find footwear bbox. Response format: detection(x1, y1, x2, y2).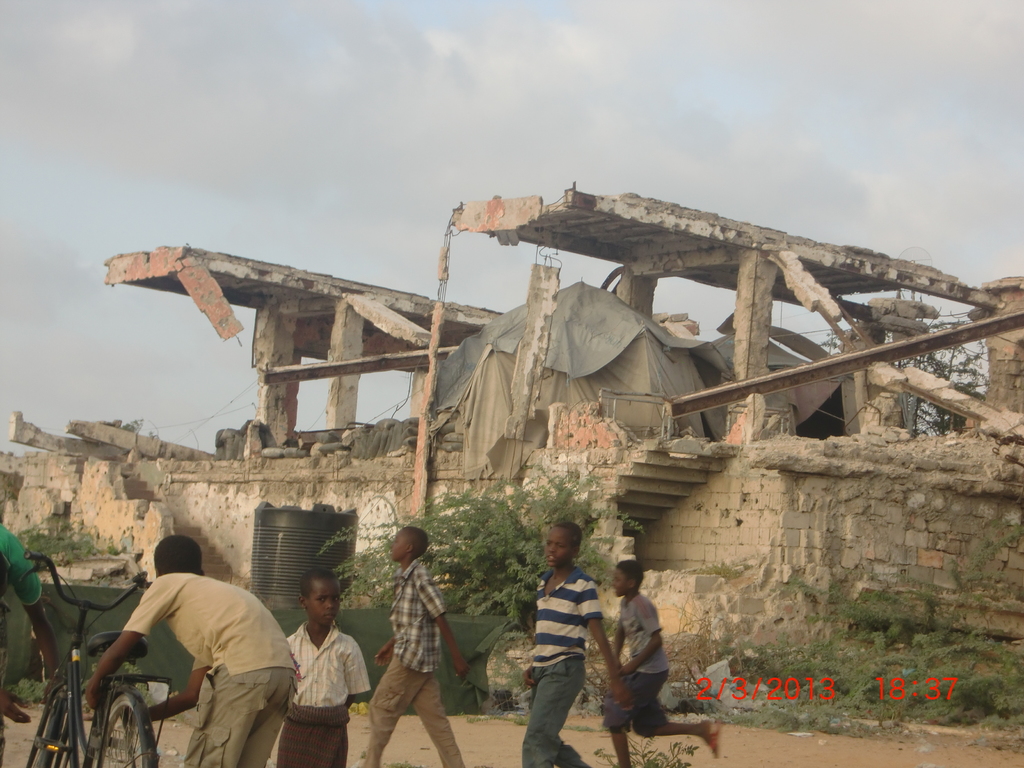
detection(696, 712, 723, 758).
